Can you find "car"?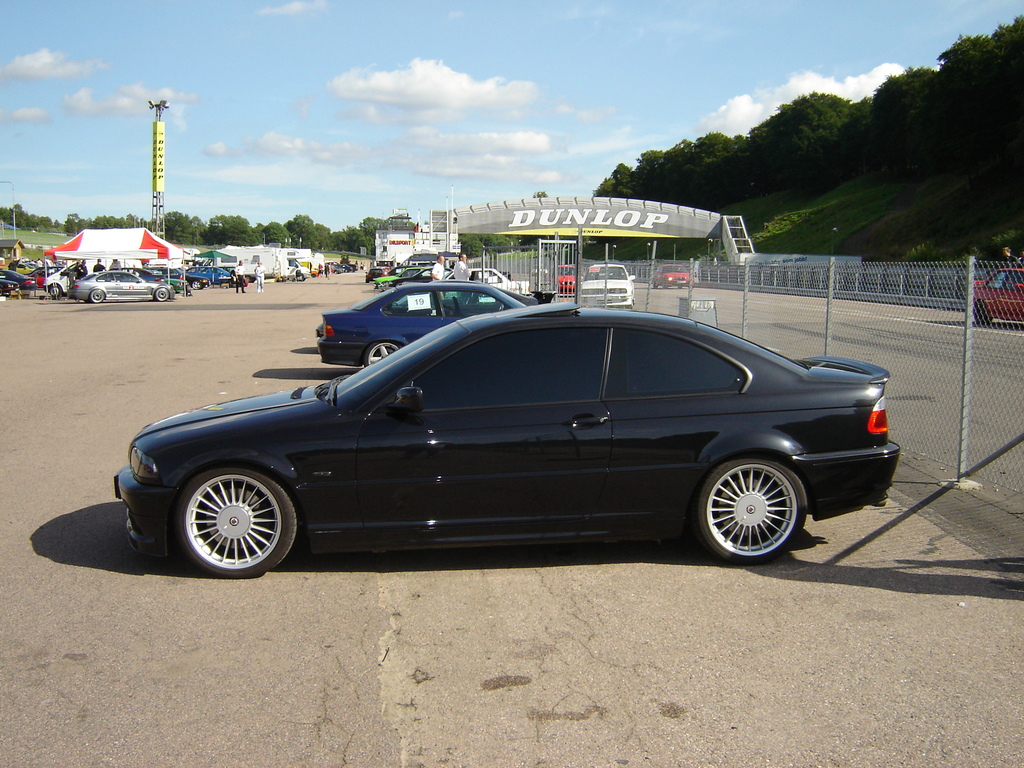
Yes, bounding box: x1=0, y1=267, x2=31, y2=294.
